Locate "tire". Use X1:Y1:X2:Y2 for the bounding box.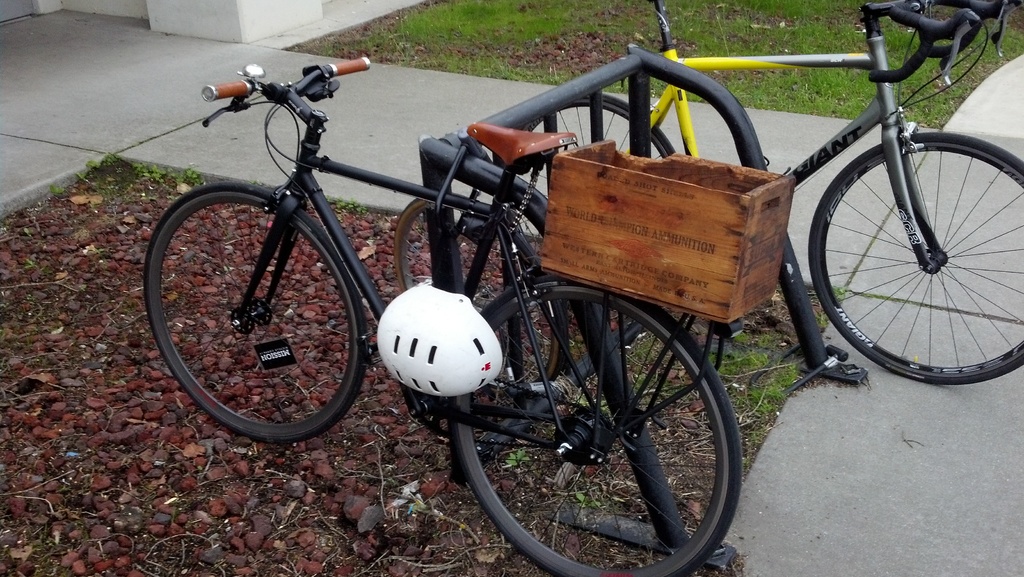
502:90:680:286.
